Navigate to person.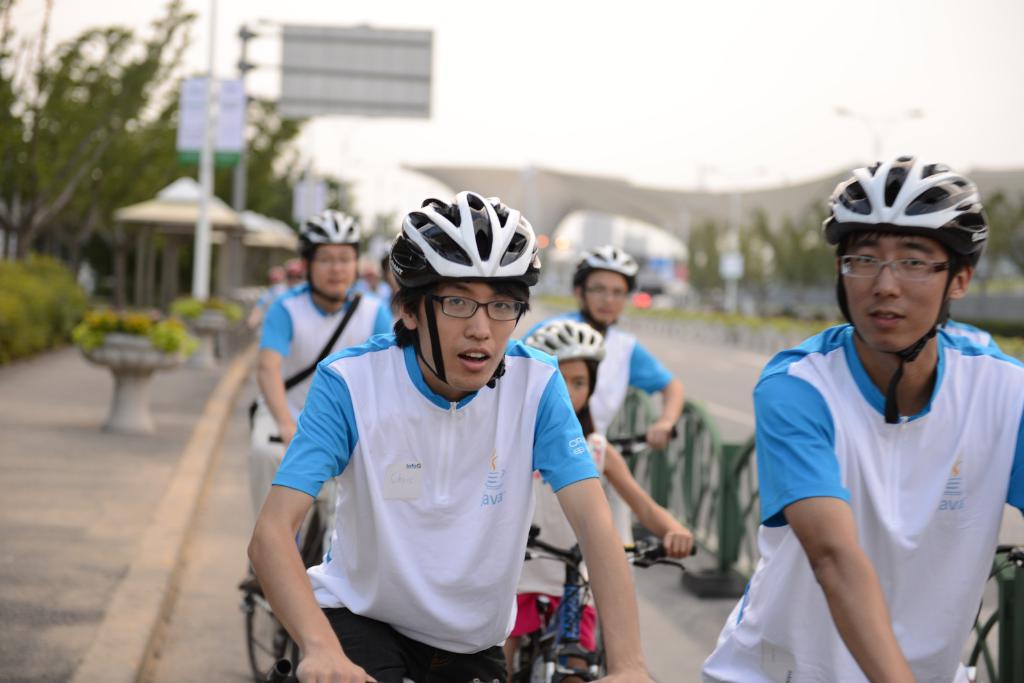
Navigation target: <box>262,212,394,561</box>.
